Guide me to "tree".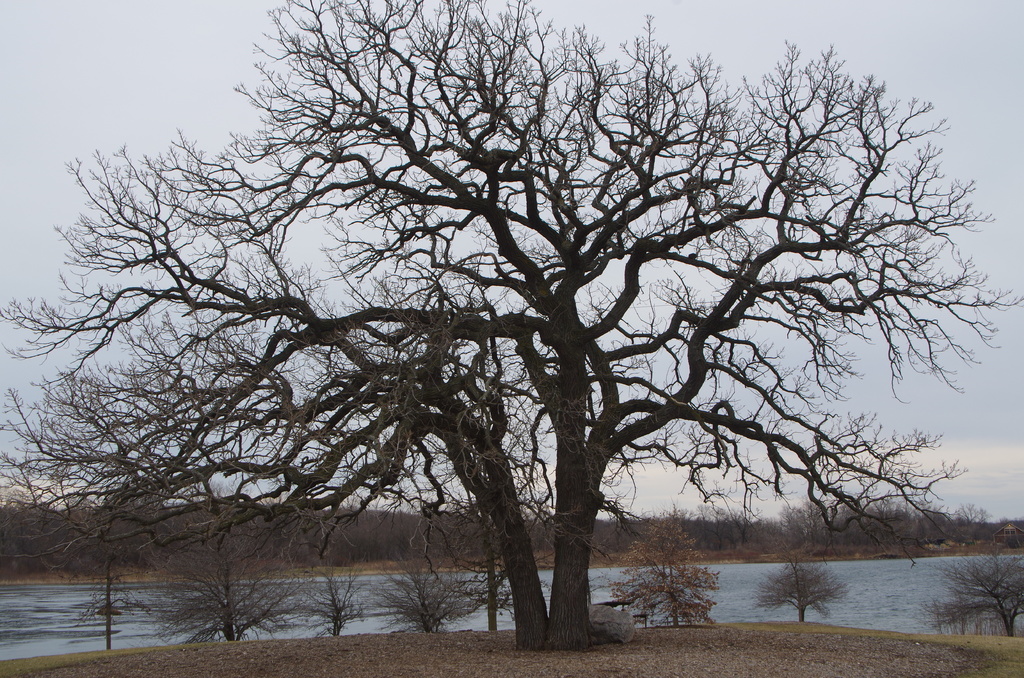
Guidance: <box>368,545,508,636</box>.
